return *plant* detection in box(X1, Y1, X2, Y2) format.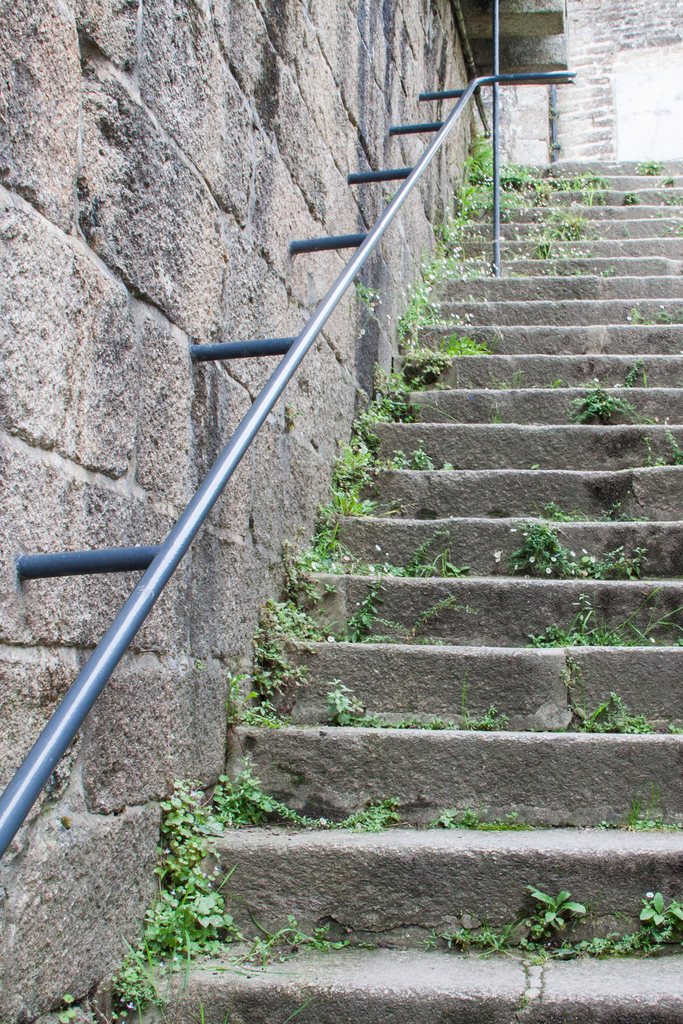
box(590, 885, 682, 954).
